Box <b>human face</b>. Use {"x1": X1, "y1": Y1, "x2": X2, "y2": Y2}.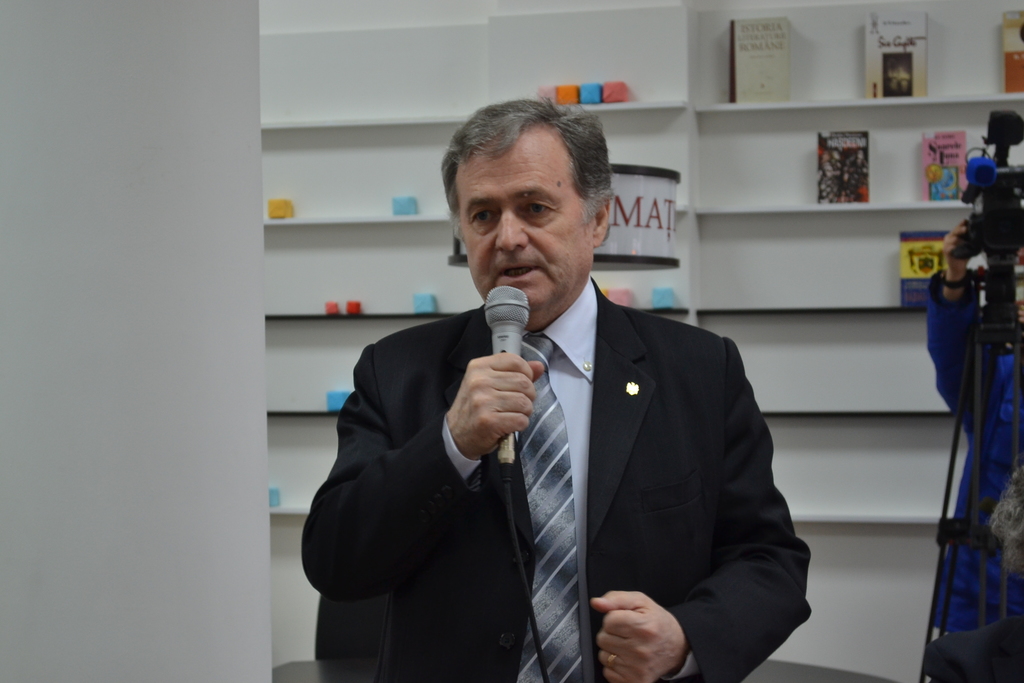
{"x1": 460, "y1": 129, "x2": 584, "y2": 309}.
